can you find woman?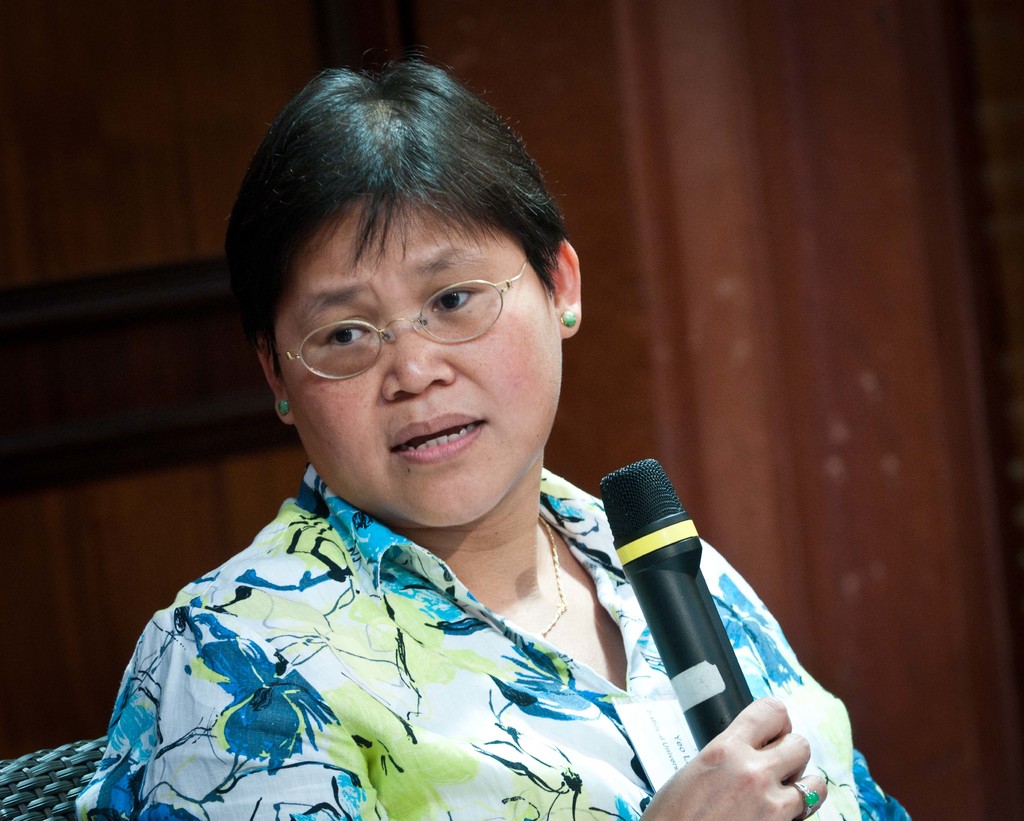
Yes, bounding box: 68/59/912/820.
